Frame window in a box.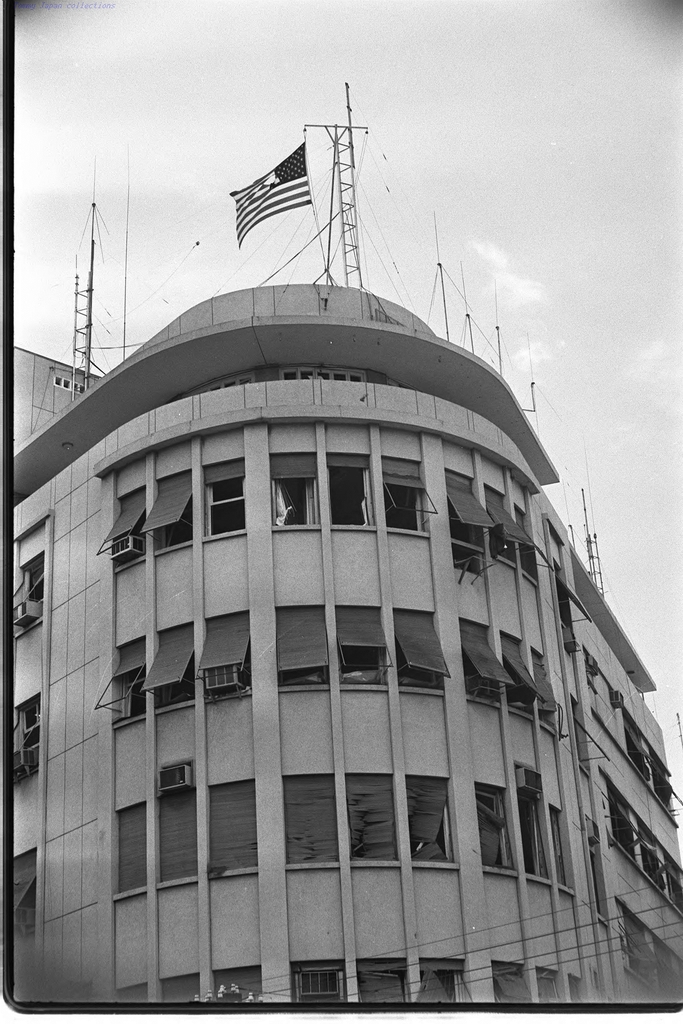
BBox(110, 487, 148, 573).
